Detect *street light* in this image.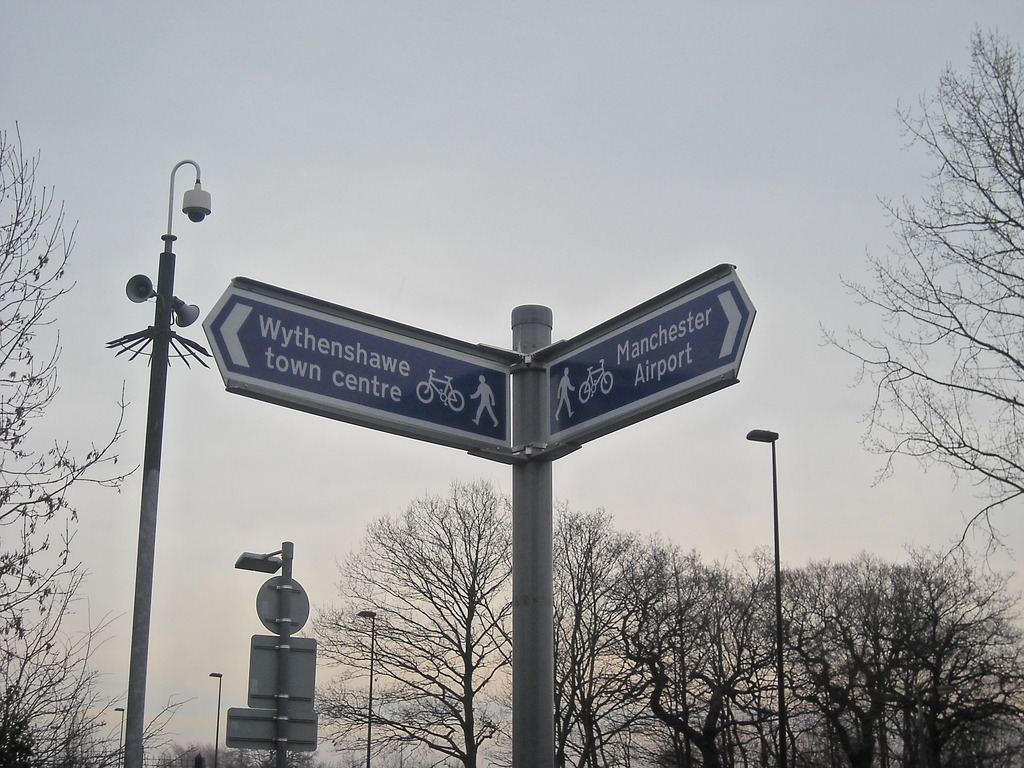
Detection: [x1=74, y1=134, x2=229, y2=746].
